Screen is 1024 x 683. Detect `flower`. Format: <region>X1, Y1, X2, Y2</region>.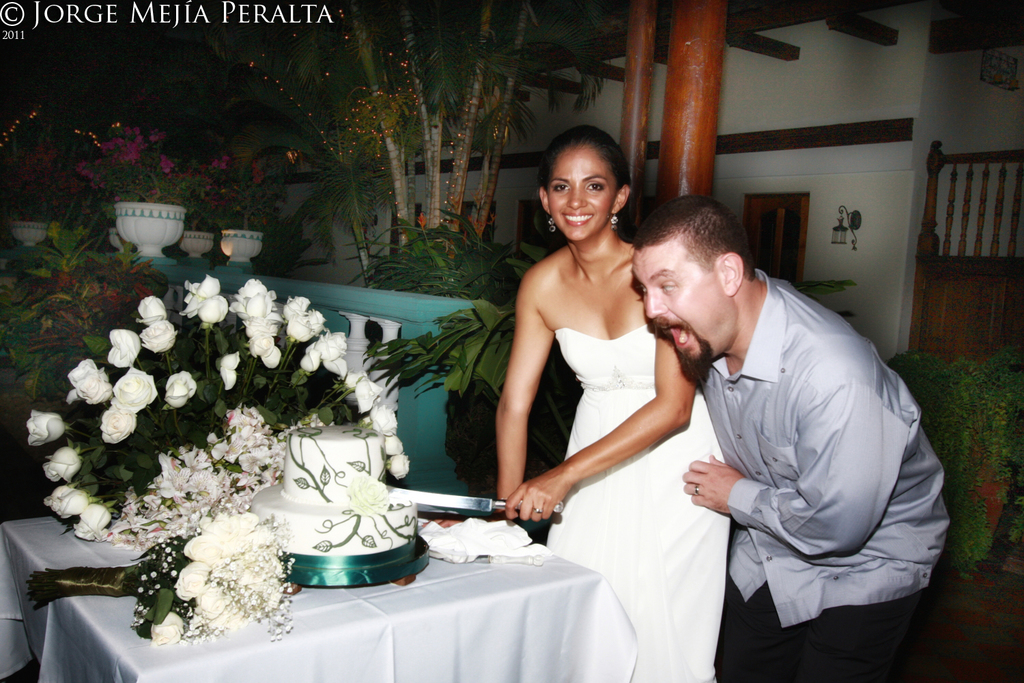
<region>470, 212, 498, 245</region>.
